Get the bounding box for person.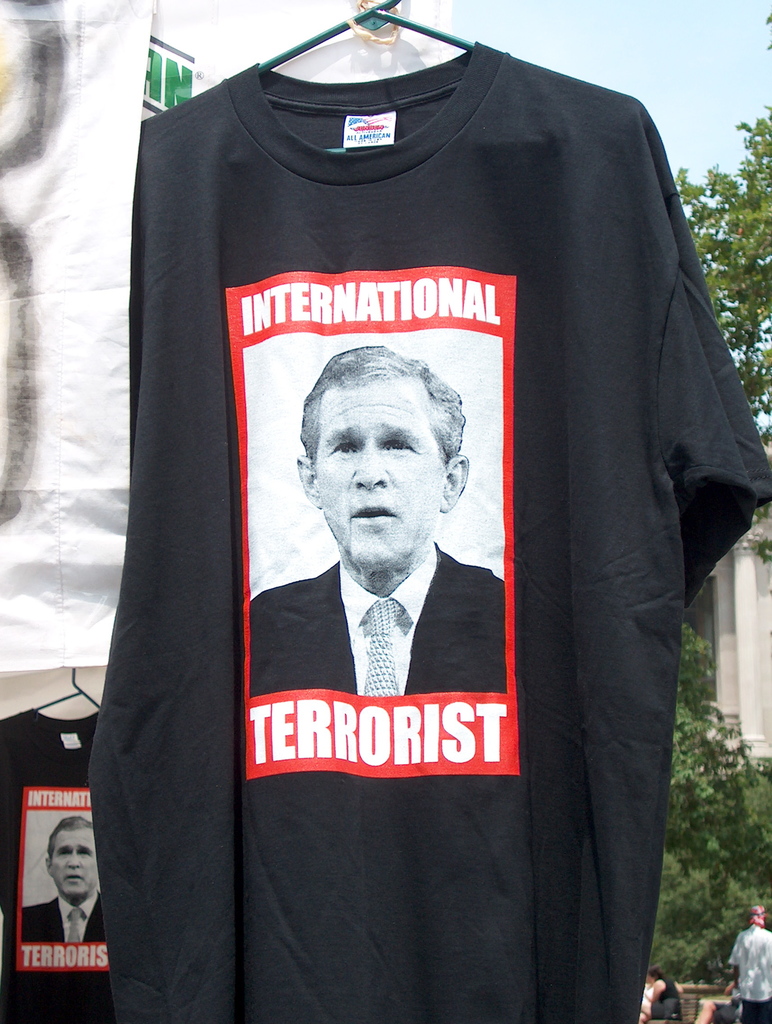
crop(252, 348, 512, 696).
